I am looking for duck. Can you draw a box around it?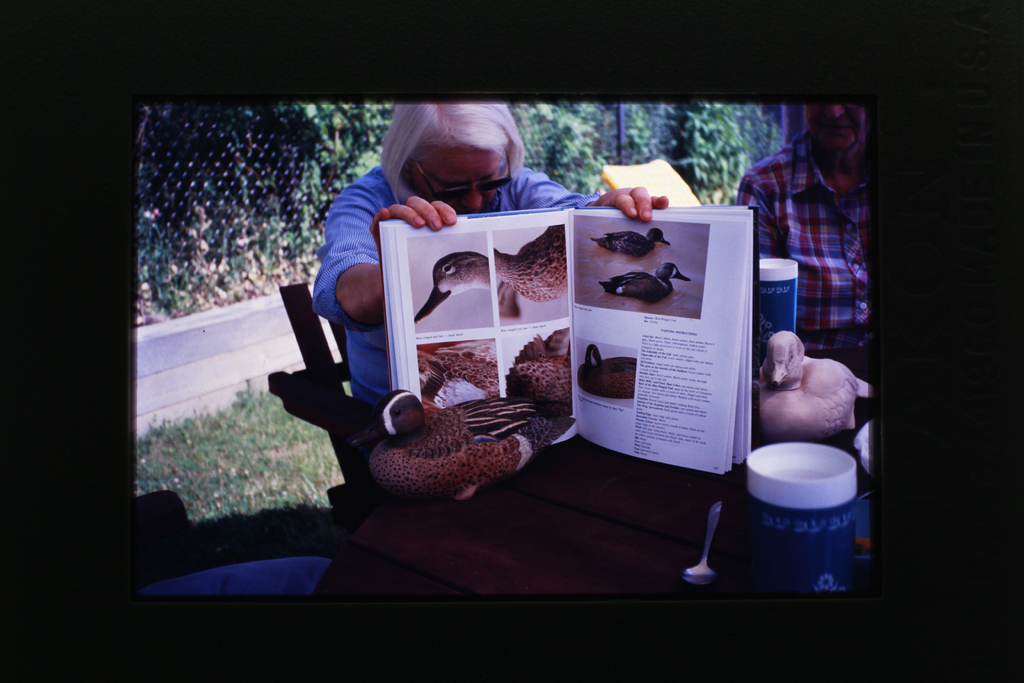
Sure, the bounding box is Rect(357, 386, 586, 507).
